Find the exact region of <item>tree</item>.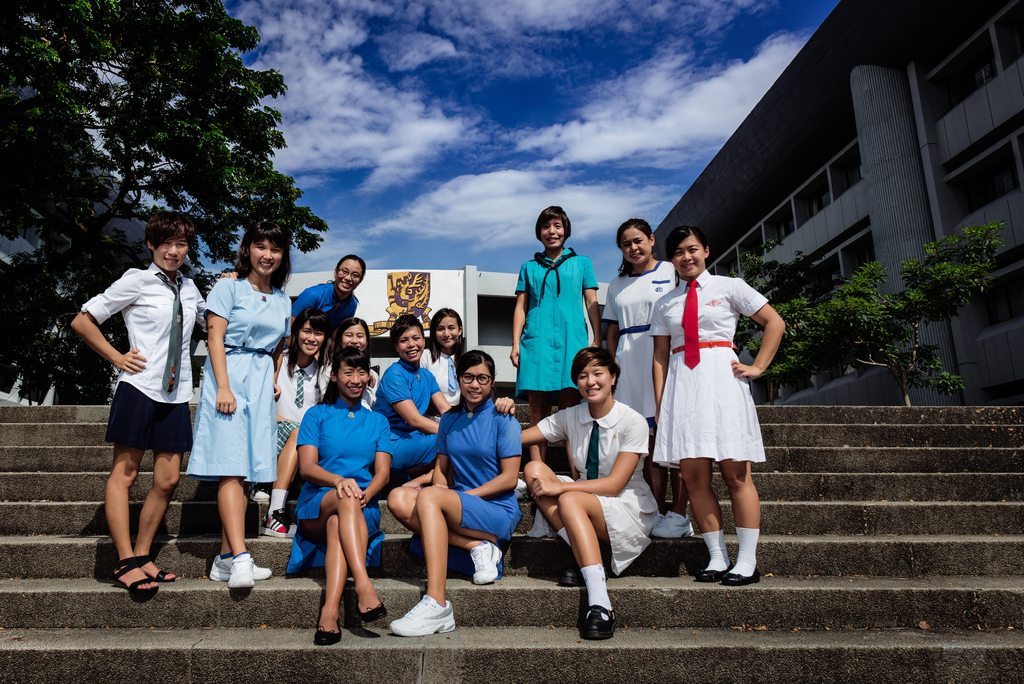
Exact region: [0,0,339,405].
